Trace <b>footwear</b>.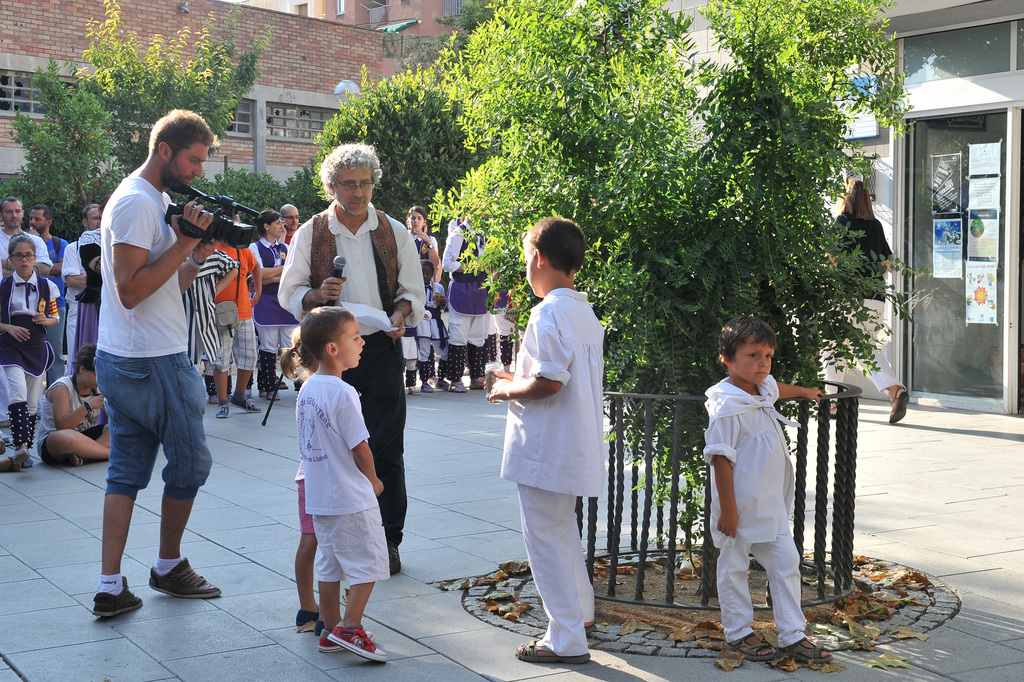
Traced to box(229, 395, 260, 413).
